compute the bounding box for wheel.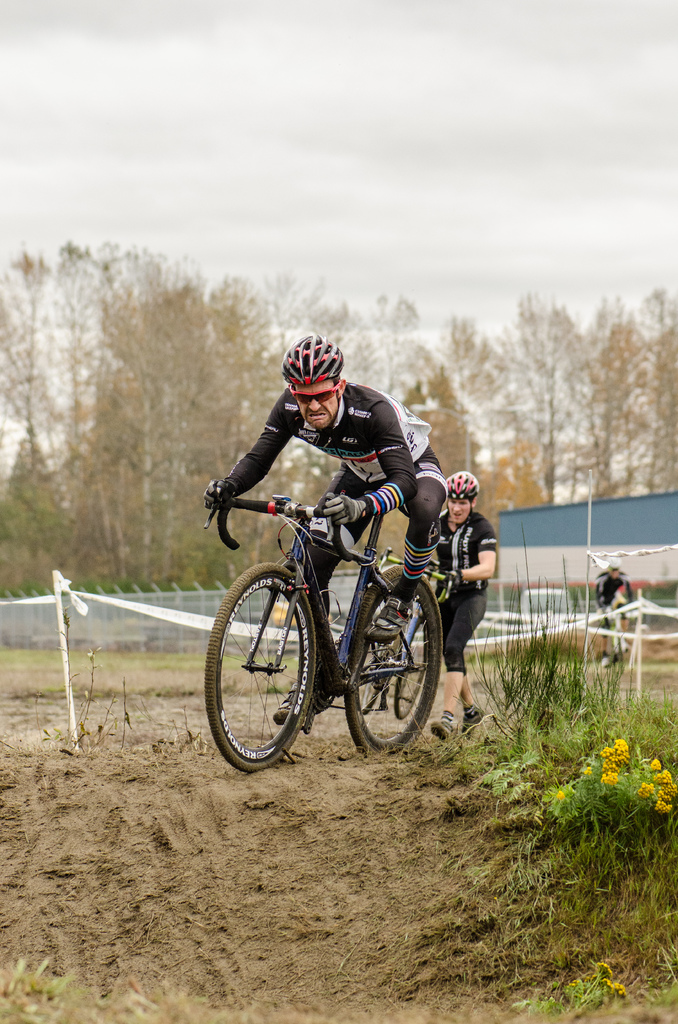
box(357, 615, 392, 718).
